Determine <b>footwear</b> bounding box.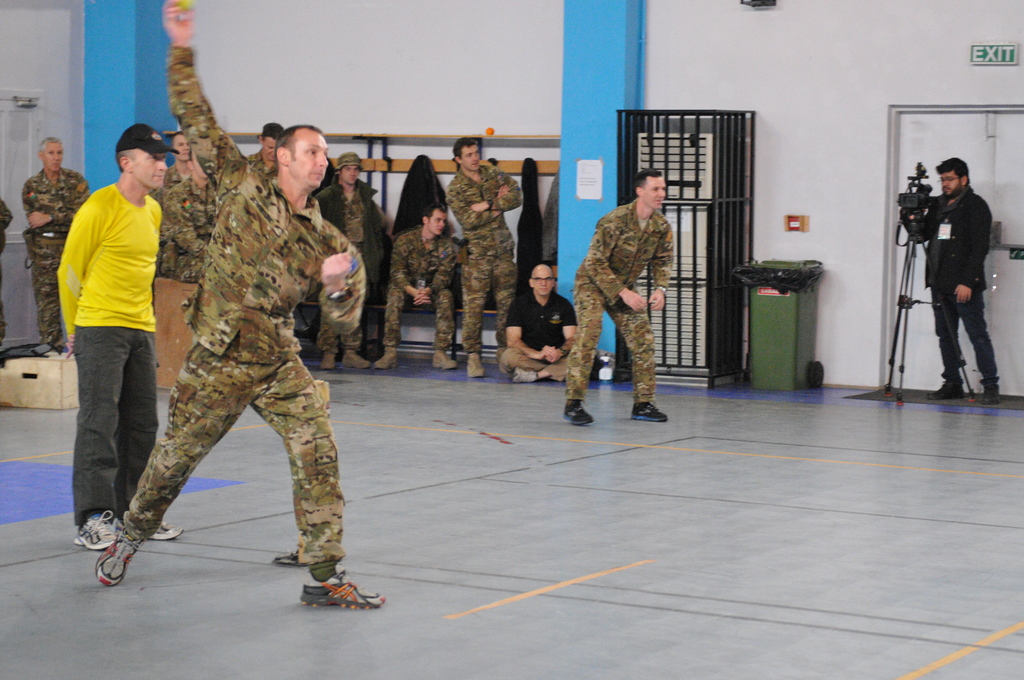
Determined: x1=564, y1=398, x2=588, y2=426.
